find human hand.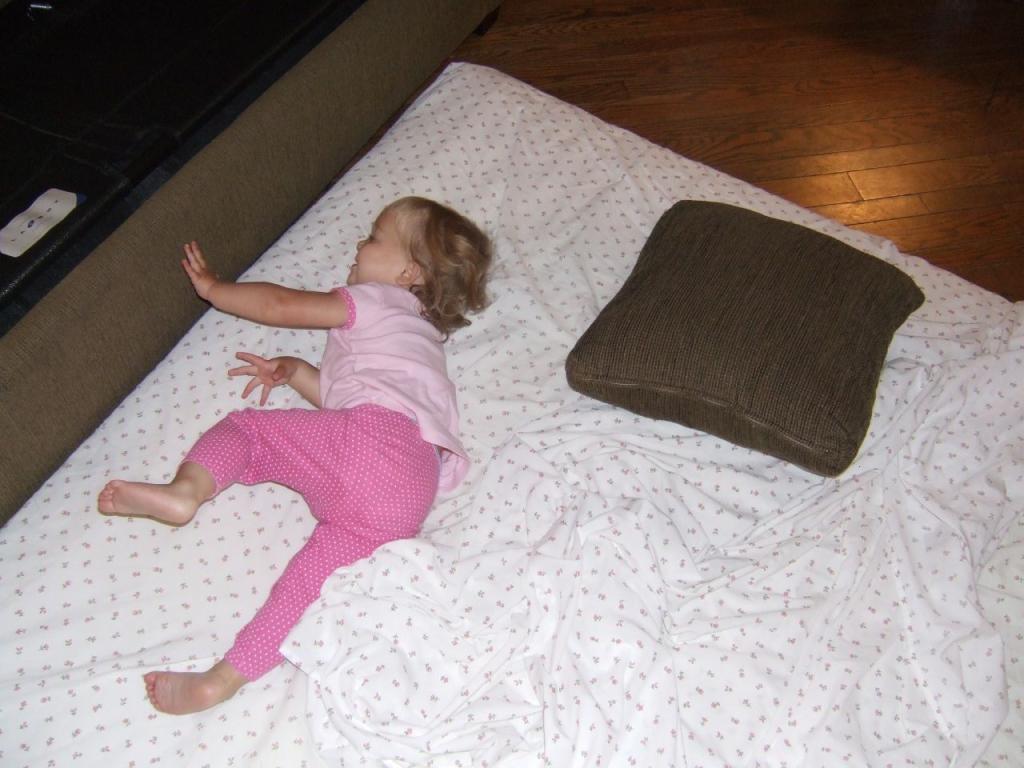
223:346:301:406.
